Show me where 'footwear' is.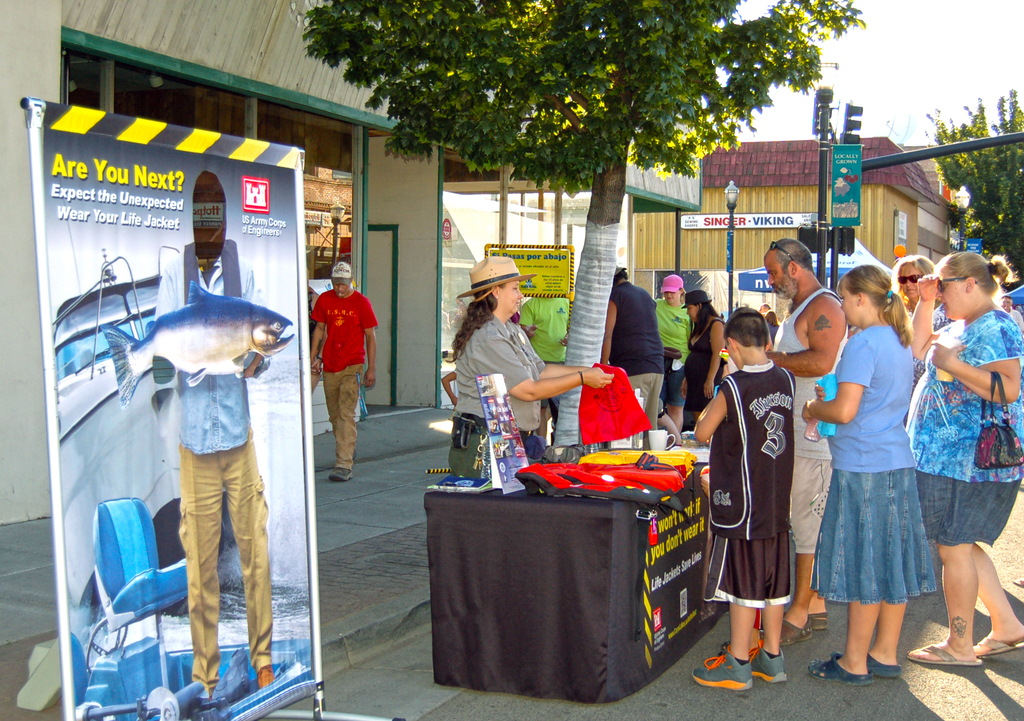
'footwear' is at bbox(759, 620, 813, 643).
